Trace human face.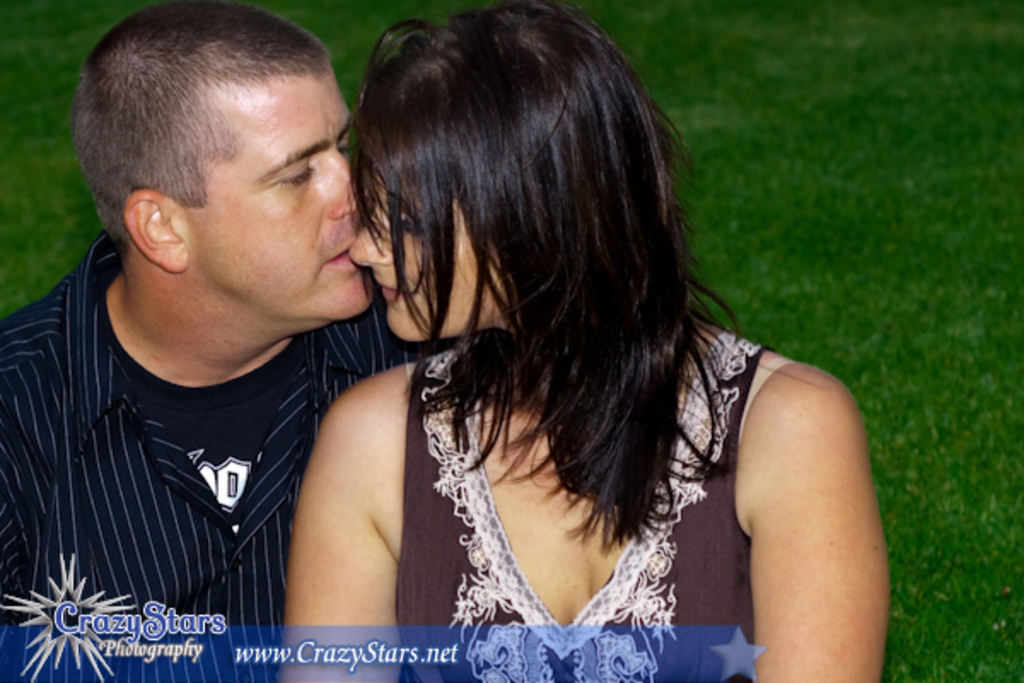
Traced to (348, 172, 498, 340).
